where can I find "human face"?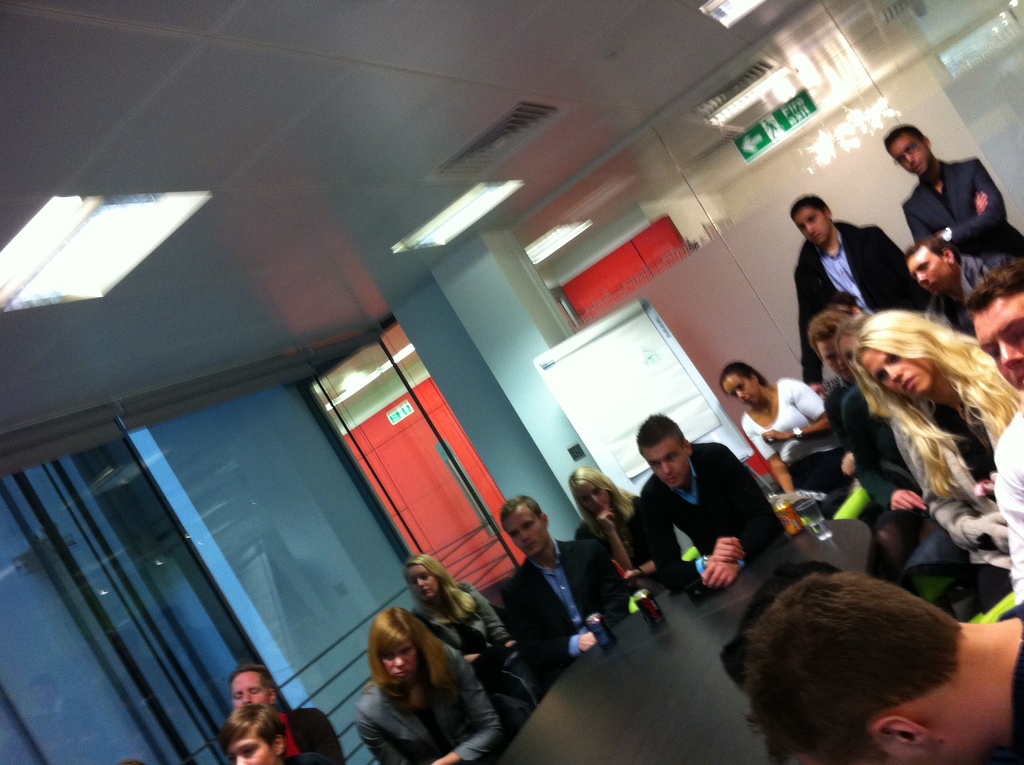
You can find it at box(906, 257, 948, 289).
